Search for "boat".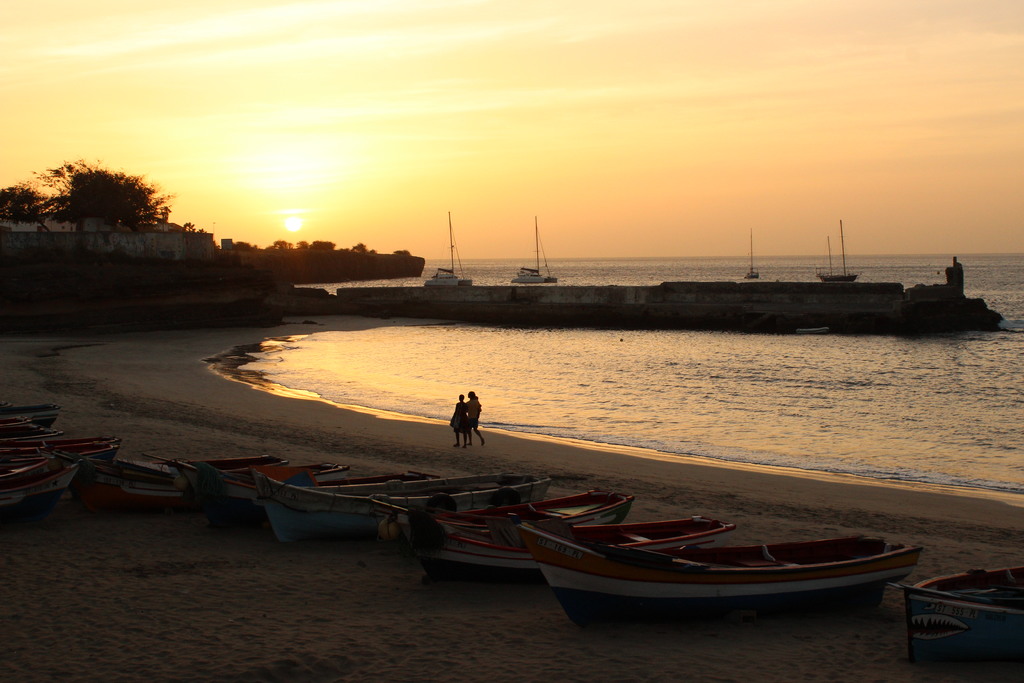
Found at 417, 509, 738, 574.
